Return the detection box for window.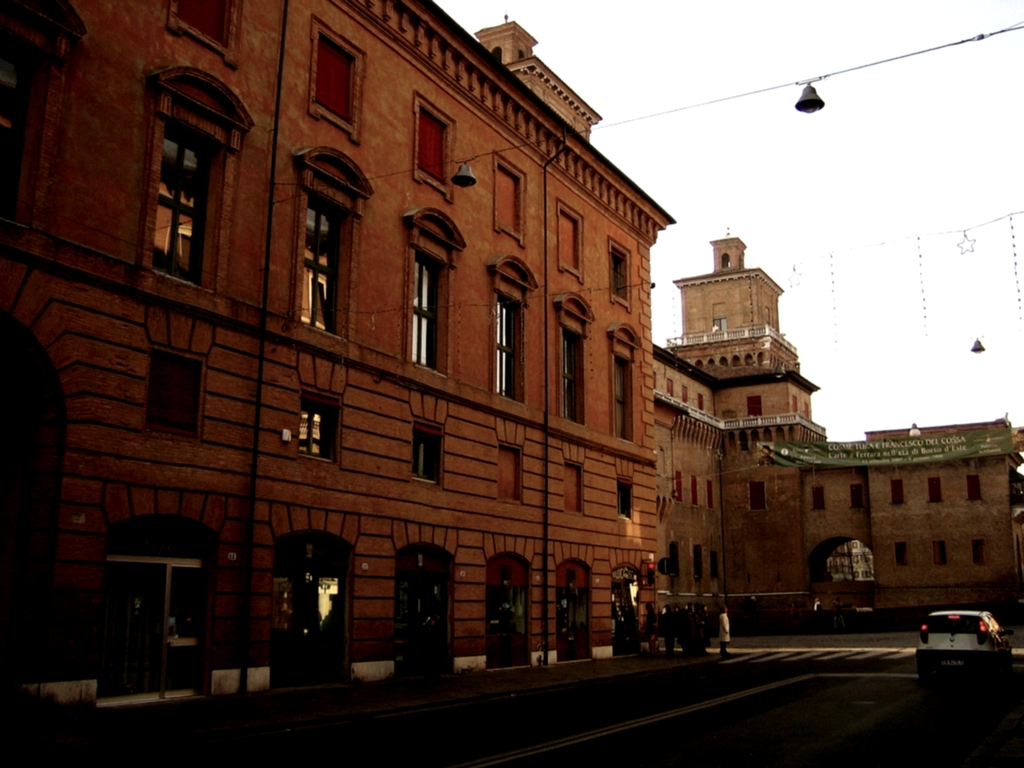
pyautogui.locateOnScreen(298, 396, 342, 461).
